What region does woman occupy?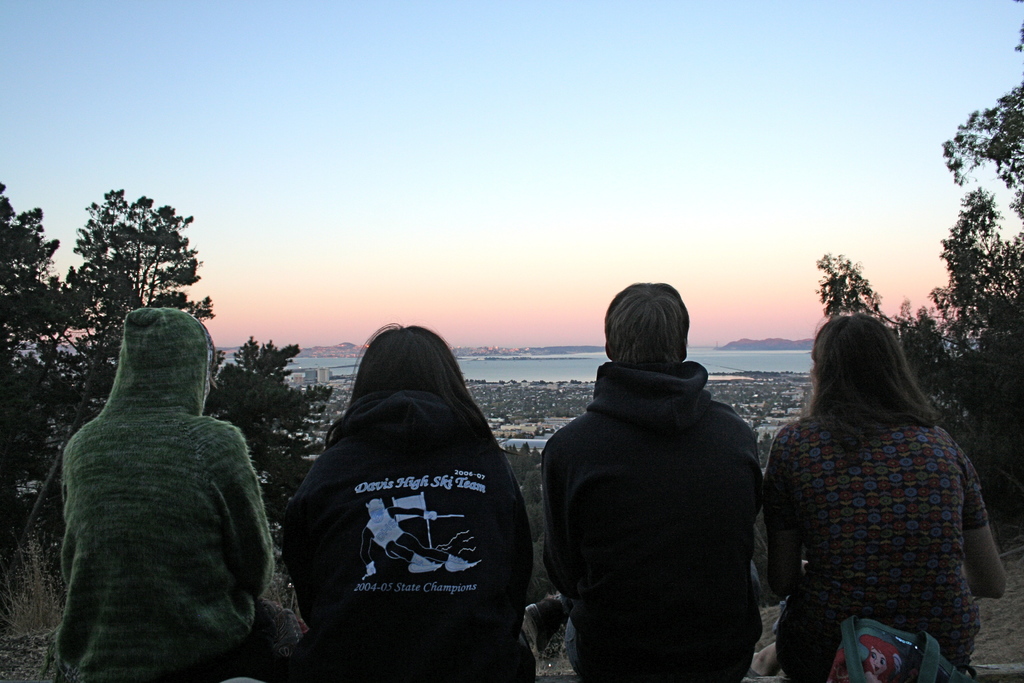
select_region(755, 305, 1007, 669).
